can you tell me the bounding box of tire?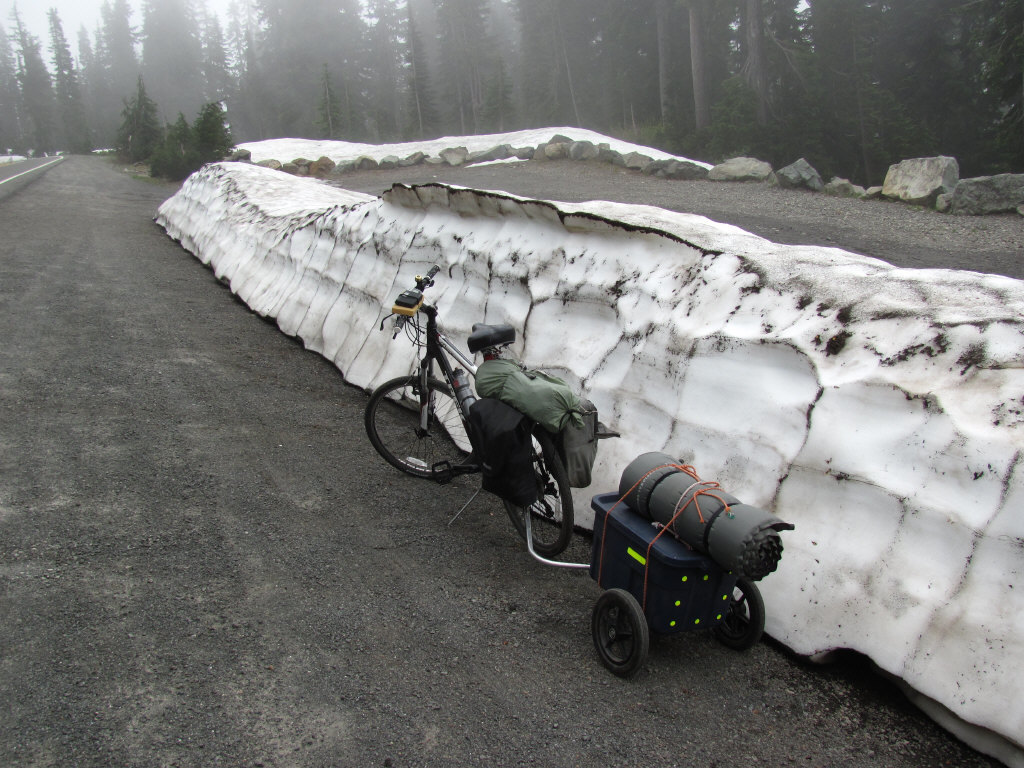
[left=375, top=373, right=448, bottom=488].
